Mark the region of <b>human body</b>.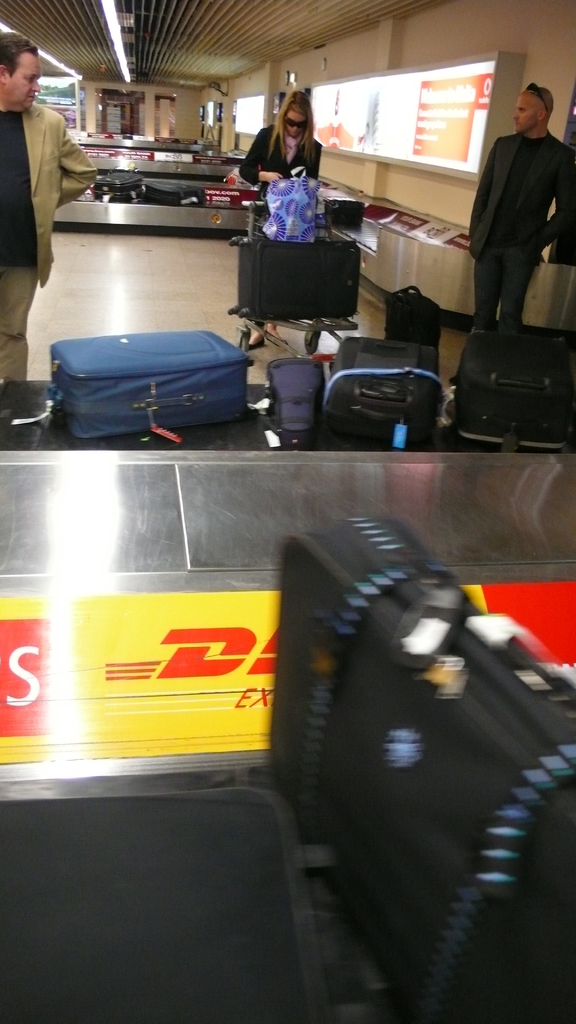
Region: <bbox>461, 74, 567, 340</bbox>.
